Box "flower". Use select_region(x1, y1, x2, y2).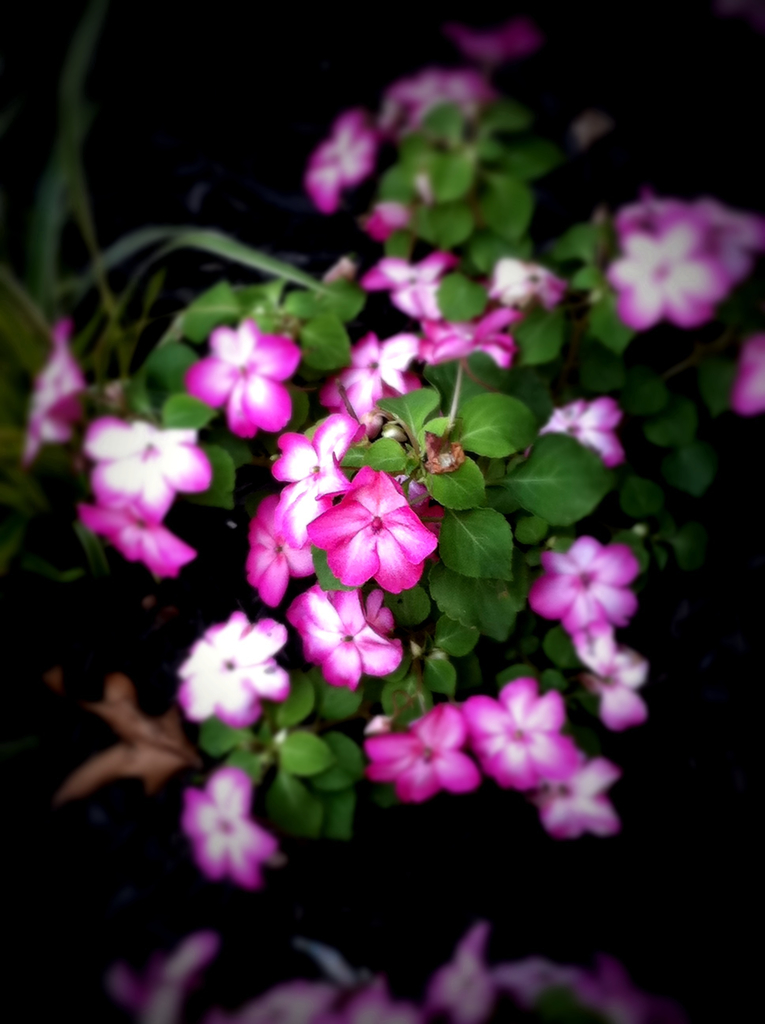
select_region(287, 589, 410, 687).
